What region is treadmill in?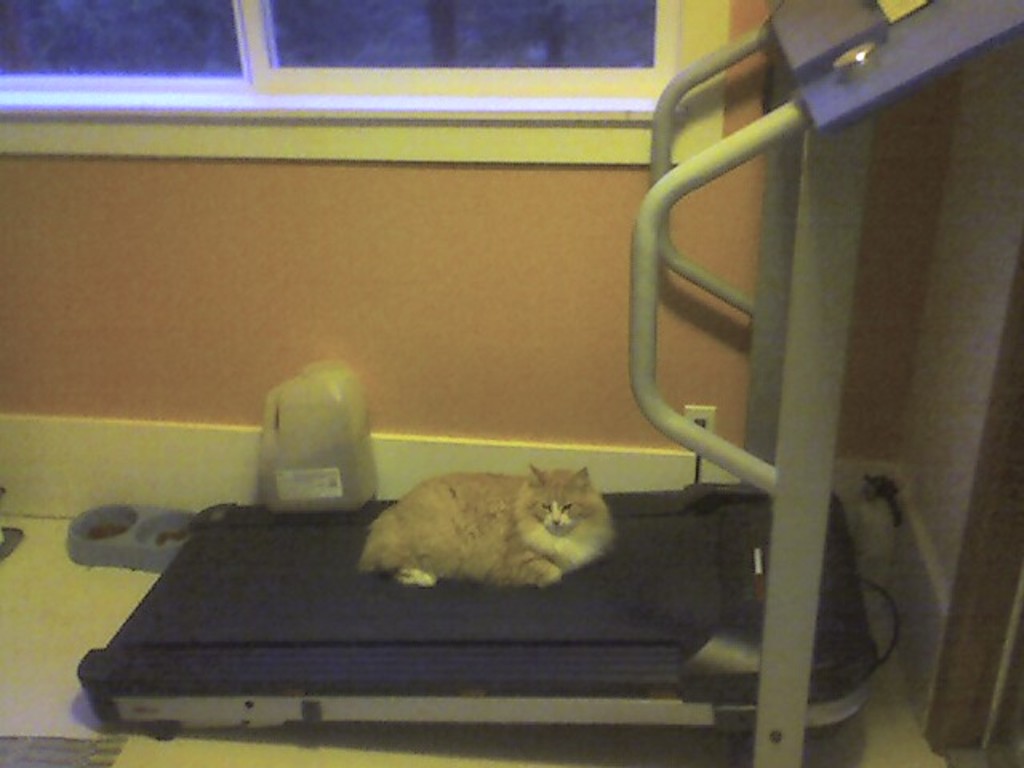
region(75, 0, 1022, 766).
